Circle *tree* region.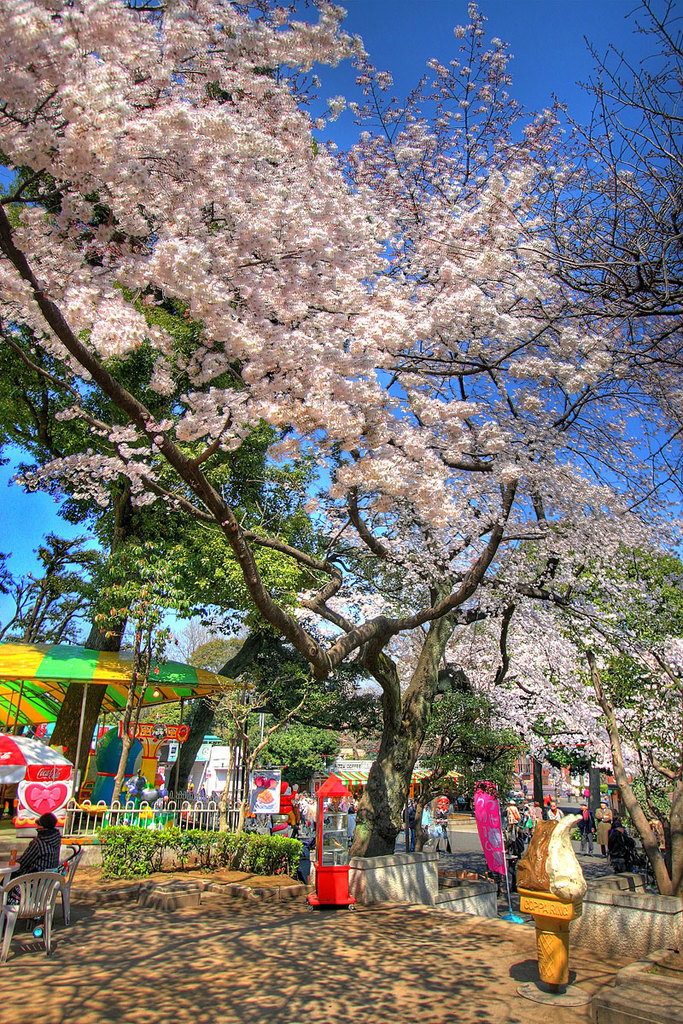
Region: (0,169,426,810).
